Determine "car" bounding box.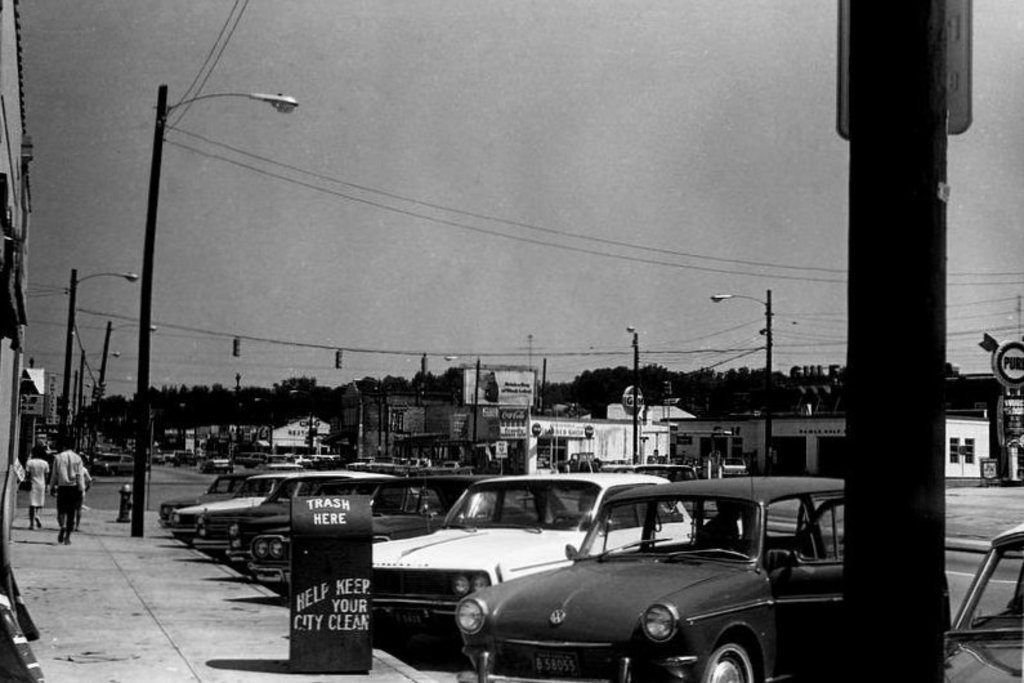
Determined: l=202, t=456, r=233, b=472.
